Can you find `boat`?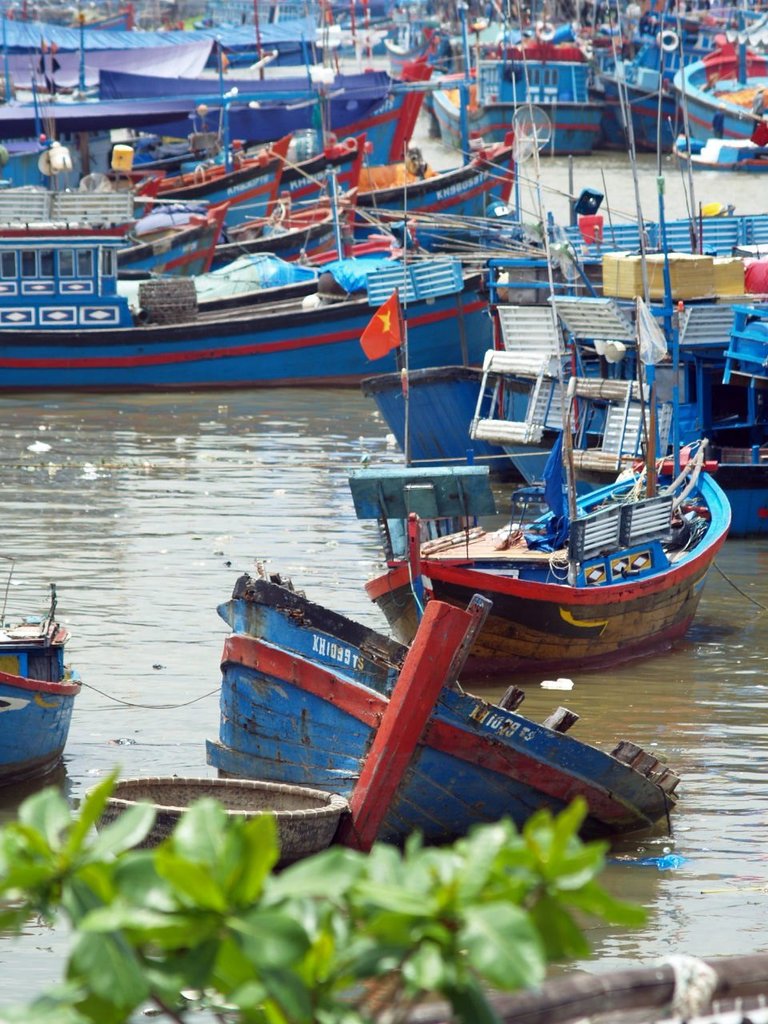
Yes, bounding box: x1=0 y1=582 x2=84 y2=795.
